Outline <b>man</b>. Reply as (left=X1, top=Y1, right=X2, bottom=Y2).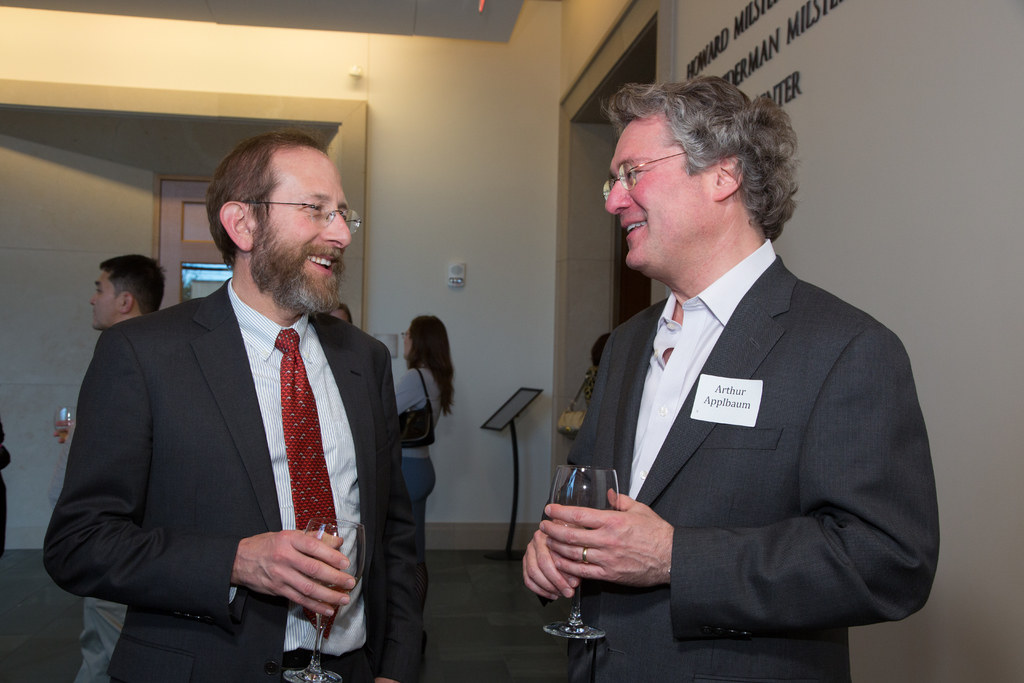
(left=530, top=76, right=991, bottom=682).
